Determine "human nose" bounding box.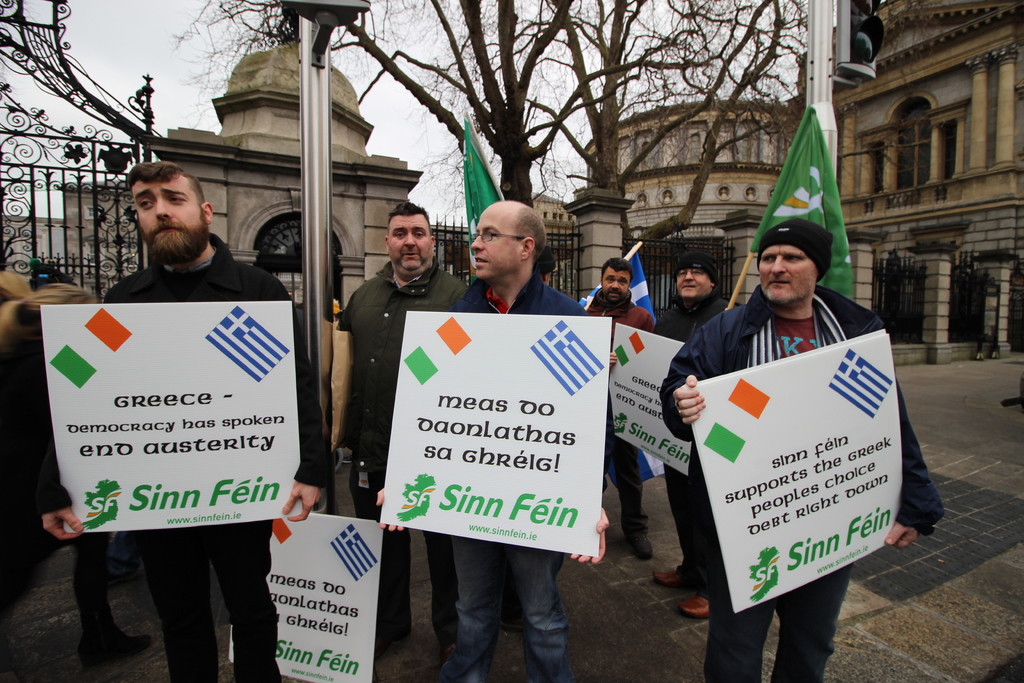
Determined: 773:256:785:277.
